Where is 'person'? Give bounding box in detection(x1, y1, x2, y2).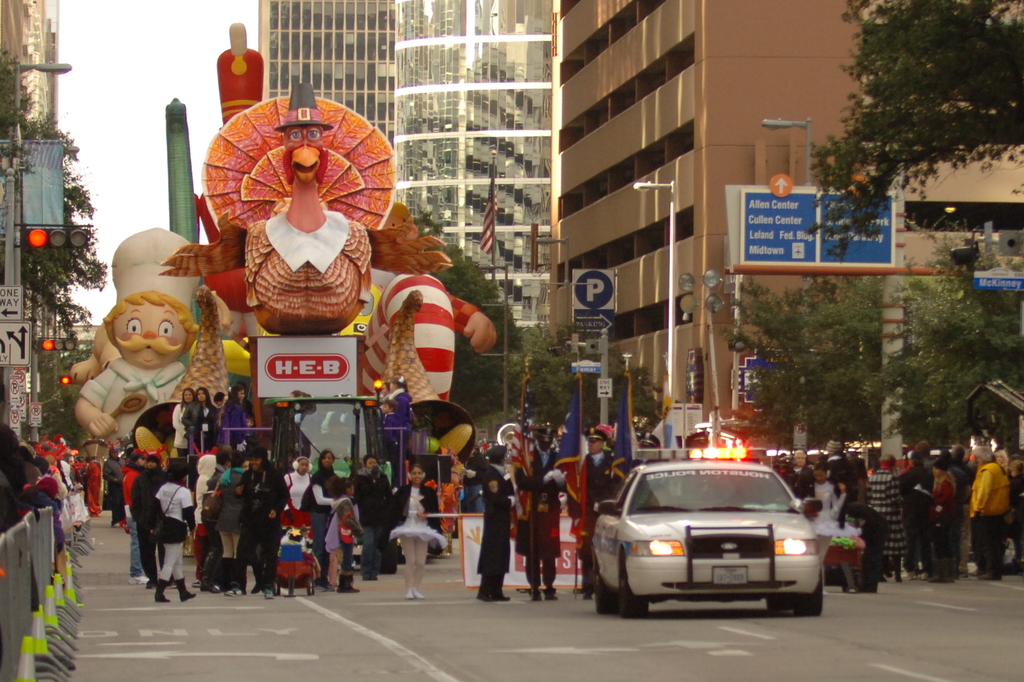
detection(528, 491, 573, 599).
